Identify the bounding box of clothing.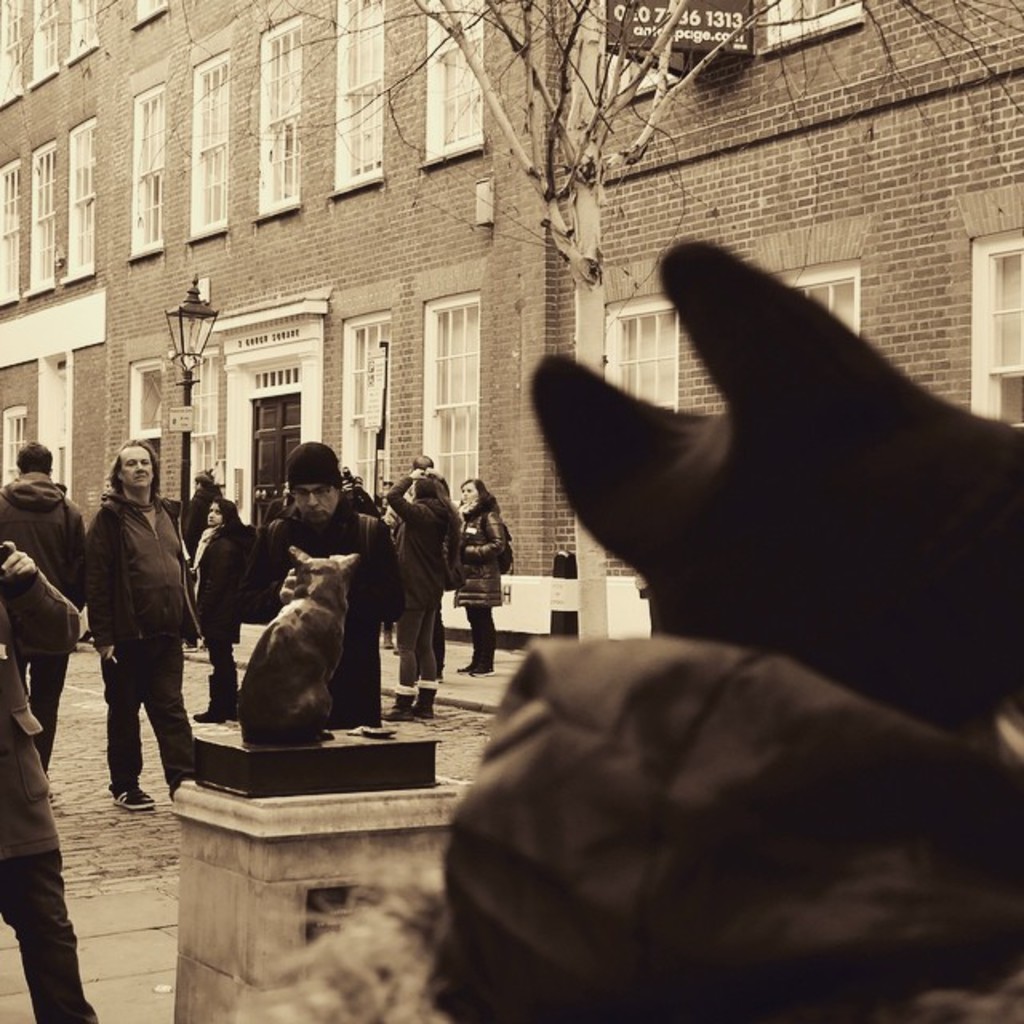
bbox=[240, 509, 403, 730].
